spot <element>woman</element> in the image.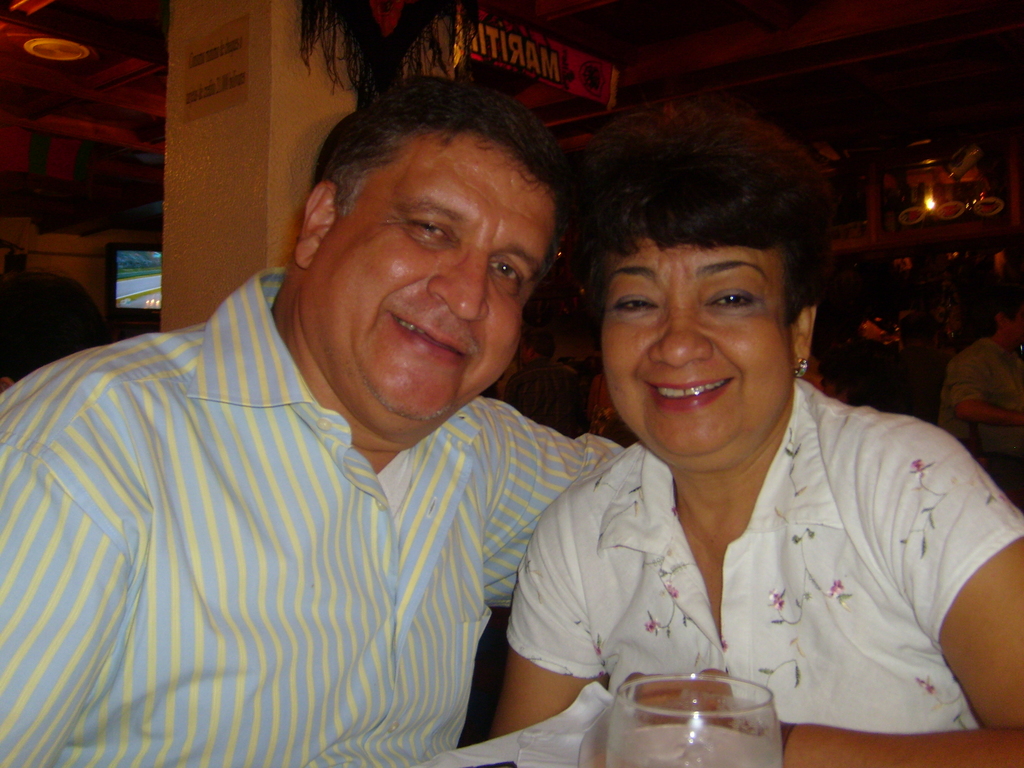
<element>woman</element> found at left=469, top=108, right=1001, bottom=750.
